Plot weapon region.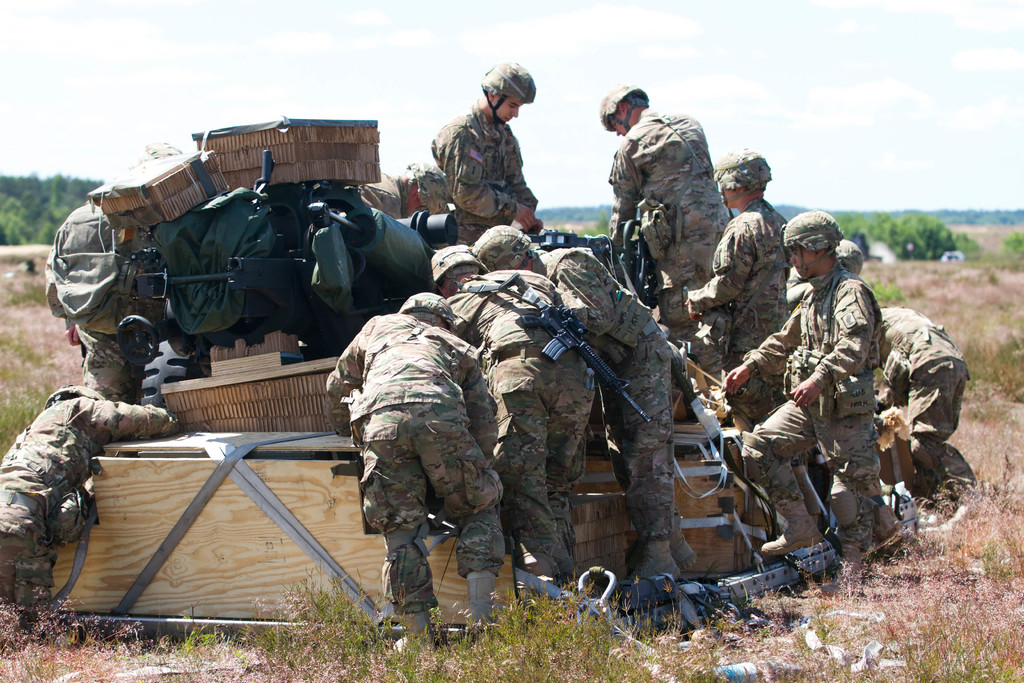
Plotted at {"left": 497, "top": 271, "right": 650, "bottom": 421}.
